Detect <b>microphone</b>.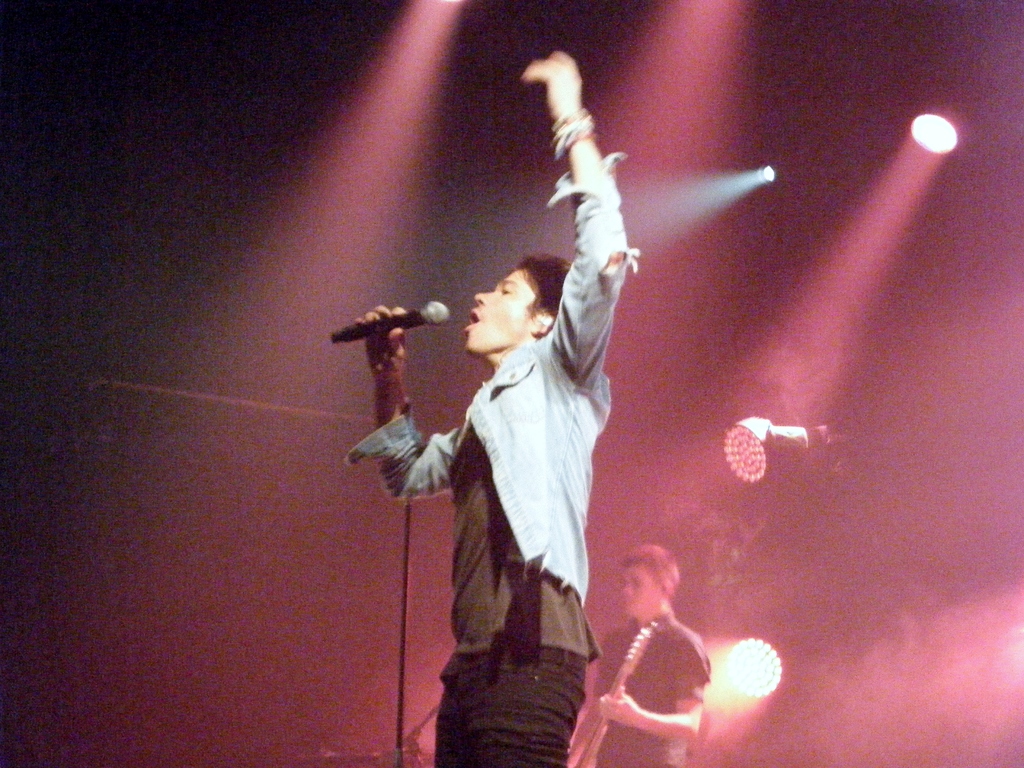
Detected at detection(331, 300, 452, 339).
